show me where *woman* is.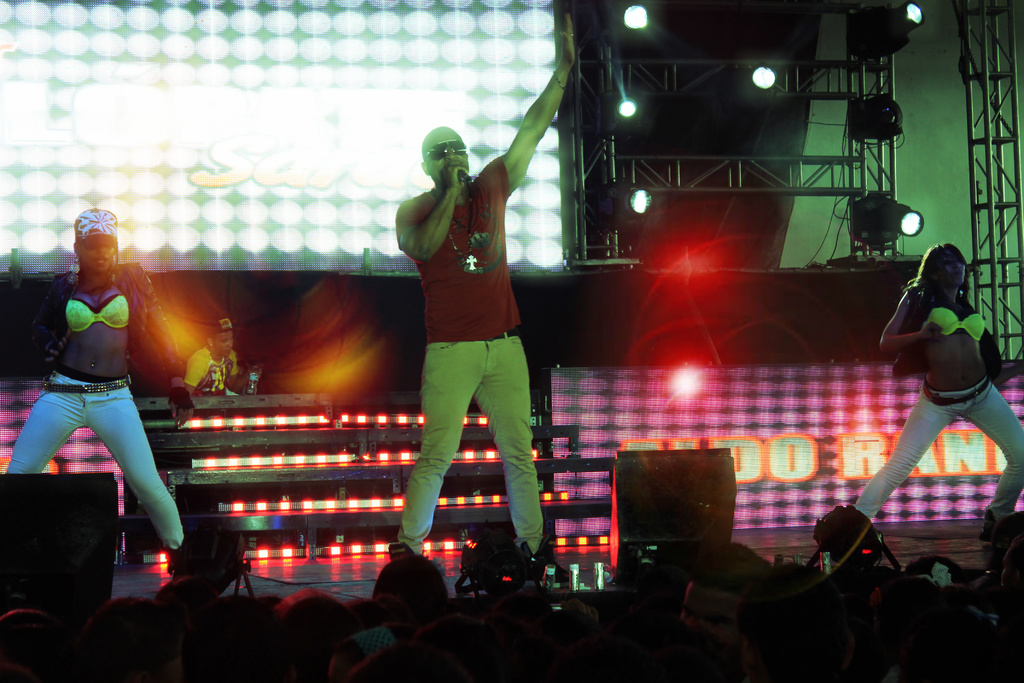
*woman* is at [left=12, top=202, right=189, bottom=584].
